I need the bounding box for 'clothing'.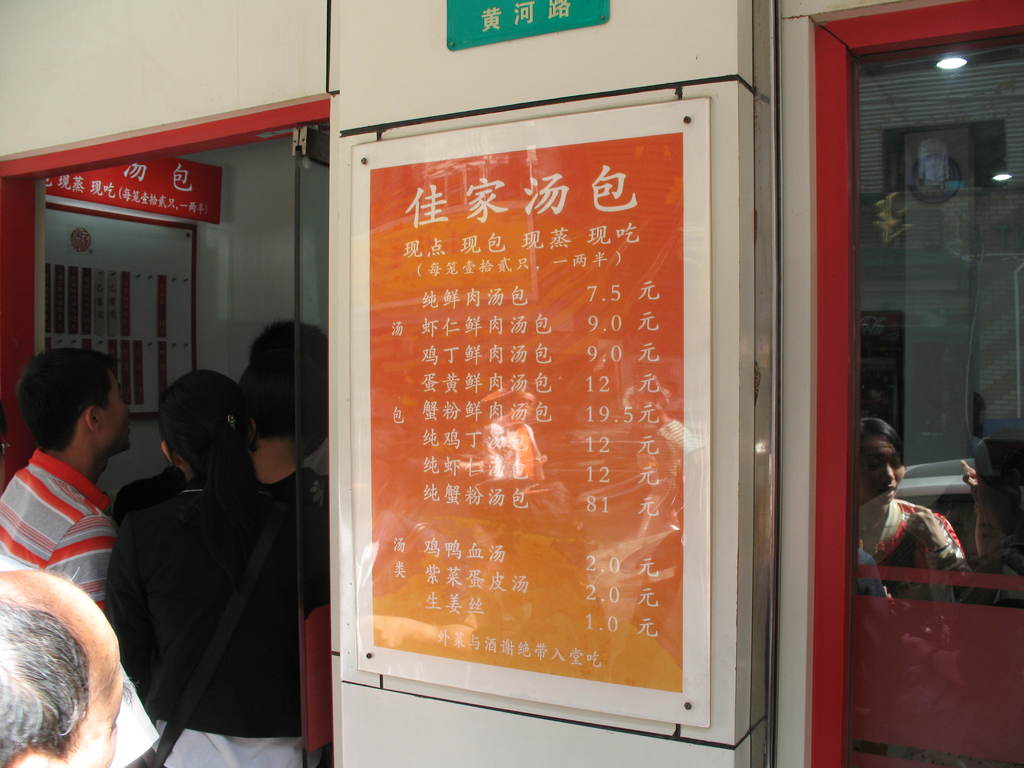
Here it is: bbox=(276, 470, 334, 517).
